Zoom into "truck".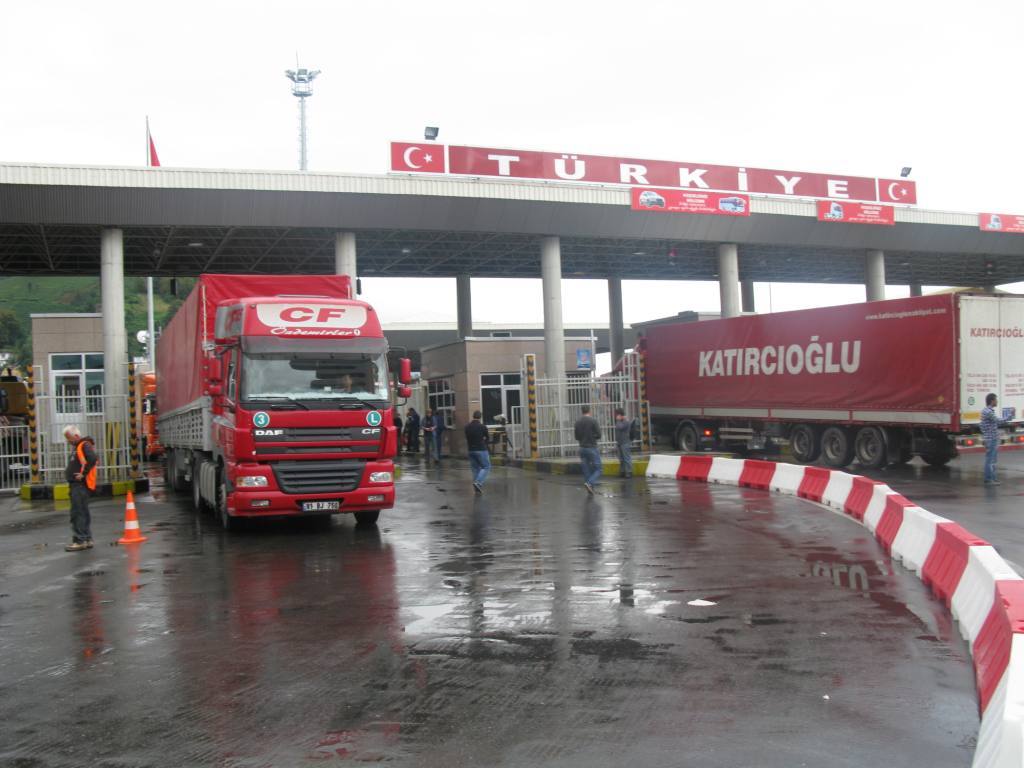
Zoom target: [149,258,411,544].
